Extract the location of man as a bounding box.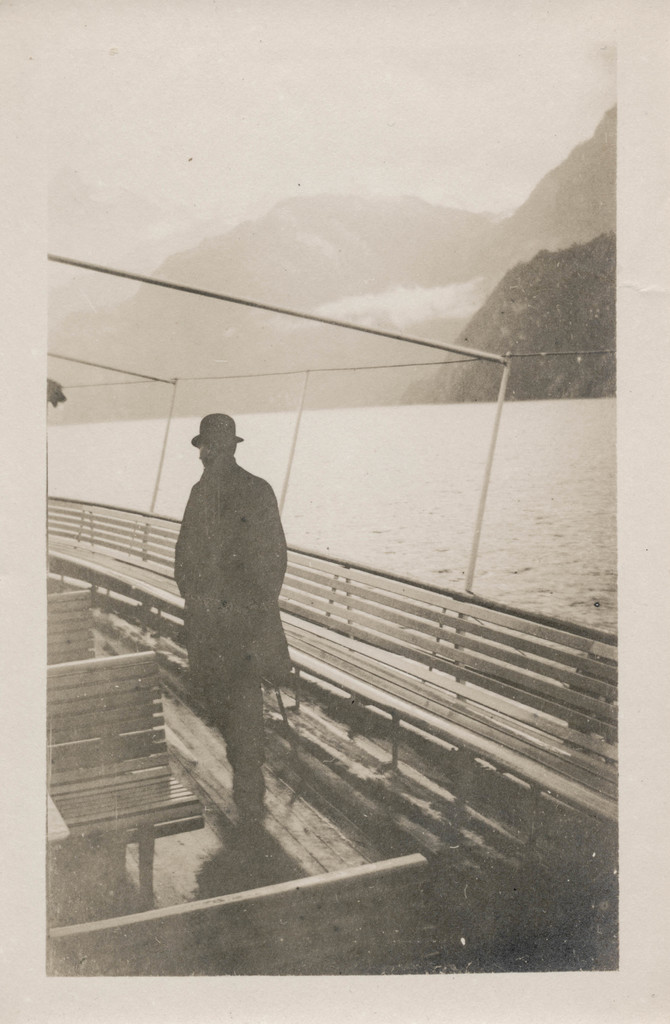
BBox(171, 410, 288, 829).
